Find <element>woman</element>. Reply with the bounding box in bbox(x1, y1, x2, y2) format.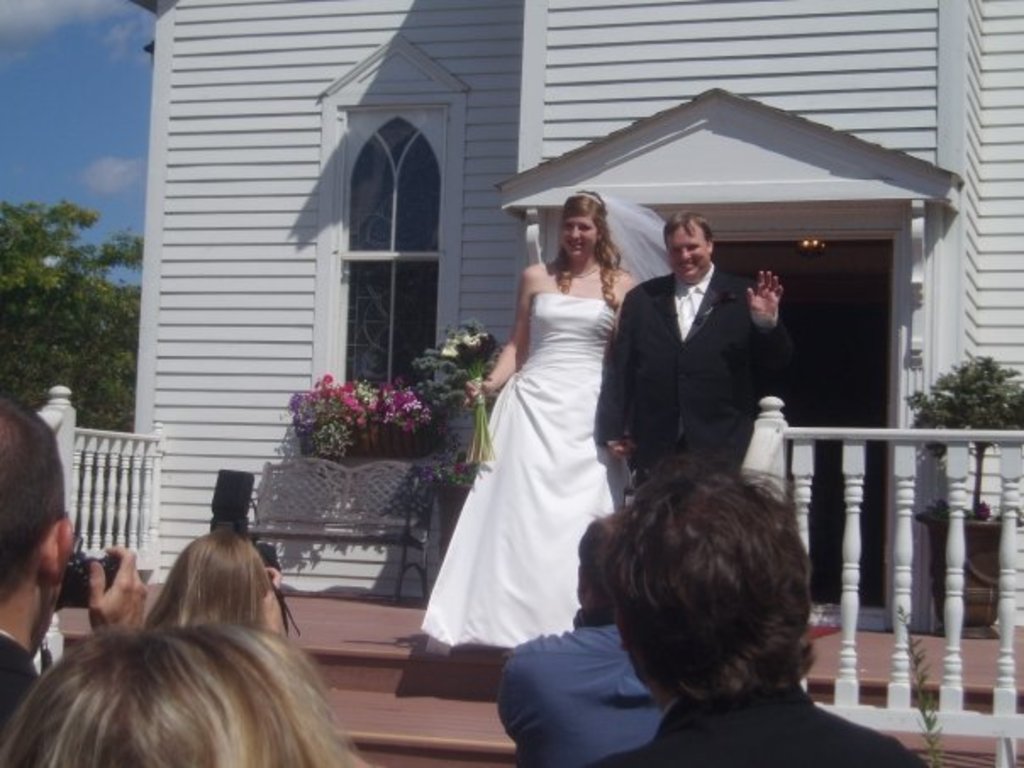
bbox(454, 188, 644, 656).
